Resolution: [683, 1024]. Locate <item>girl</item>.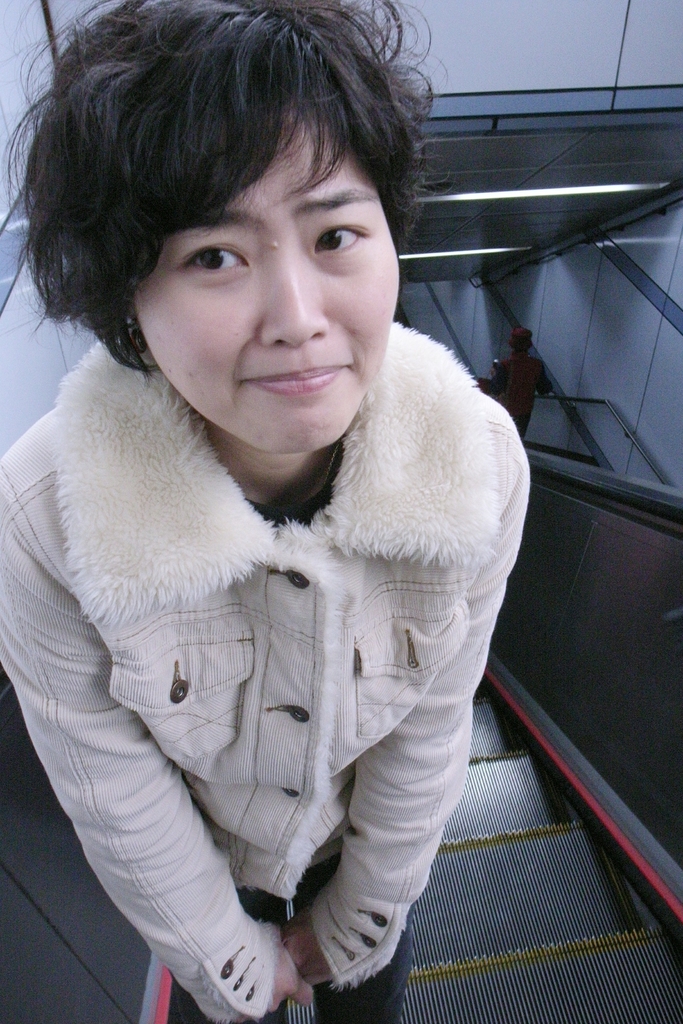
box=[0, 0, 530, 1022].
